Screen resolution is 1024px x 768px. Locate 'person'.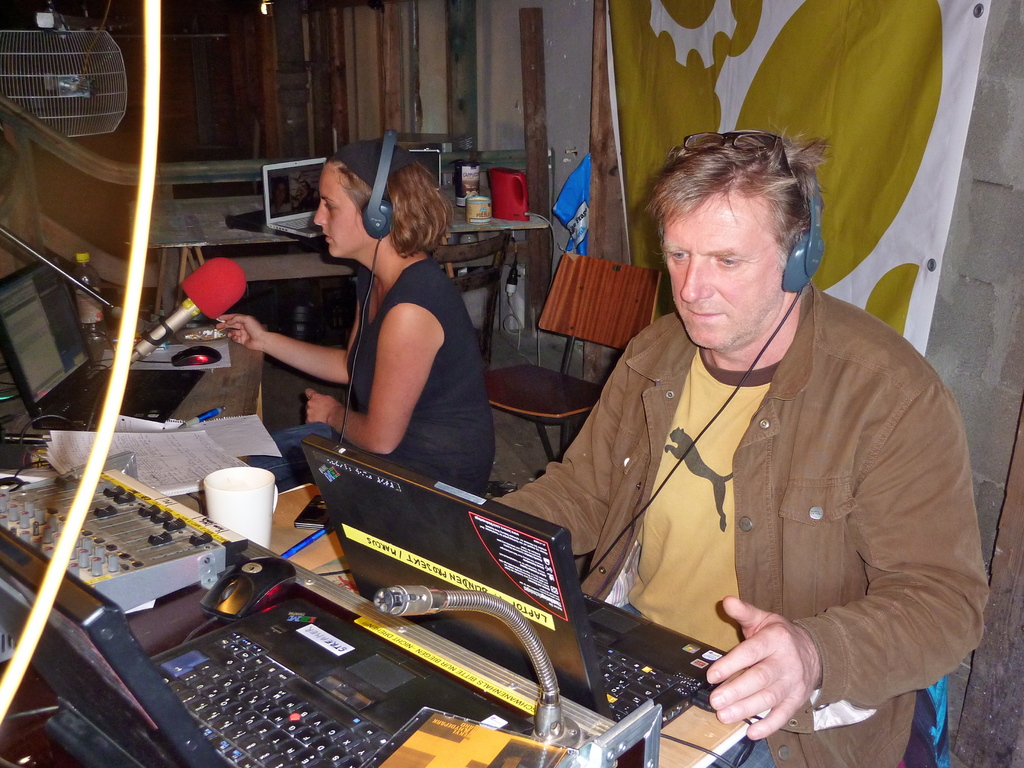
[493, 130, 989, 767].
